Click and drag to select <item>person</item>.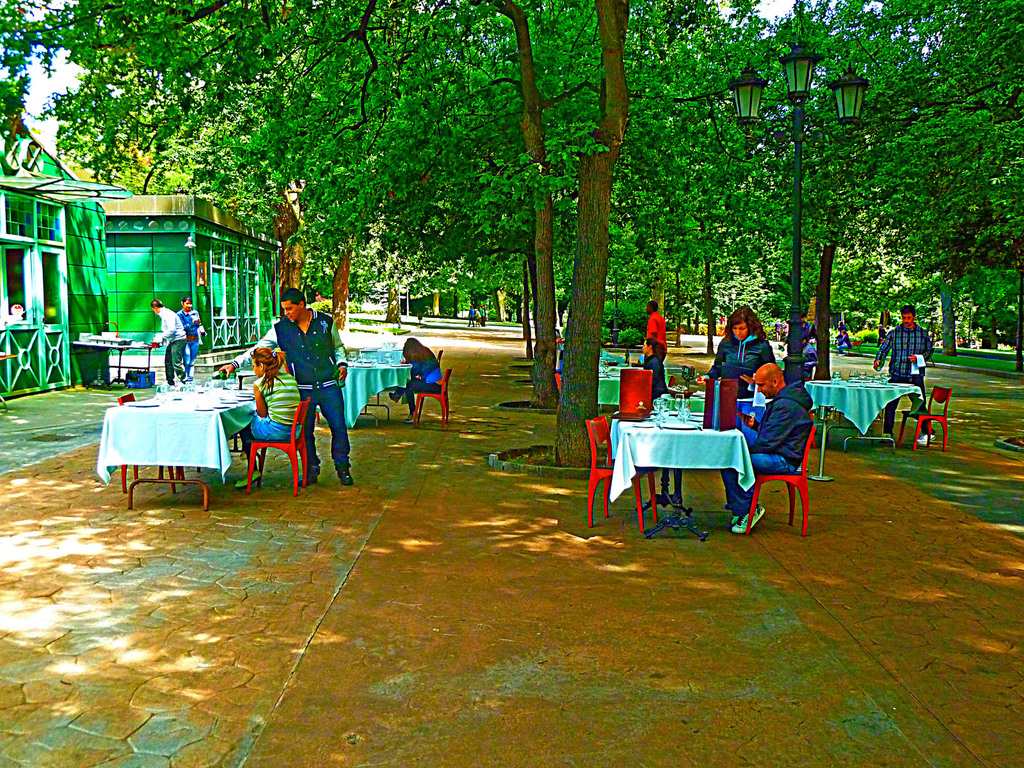
Selection: (147,300,190,385).
